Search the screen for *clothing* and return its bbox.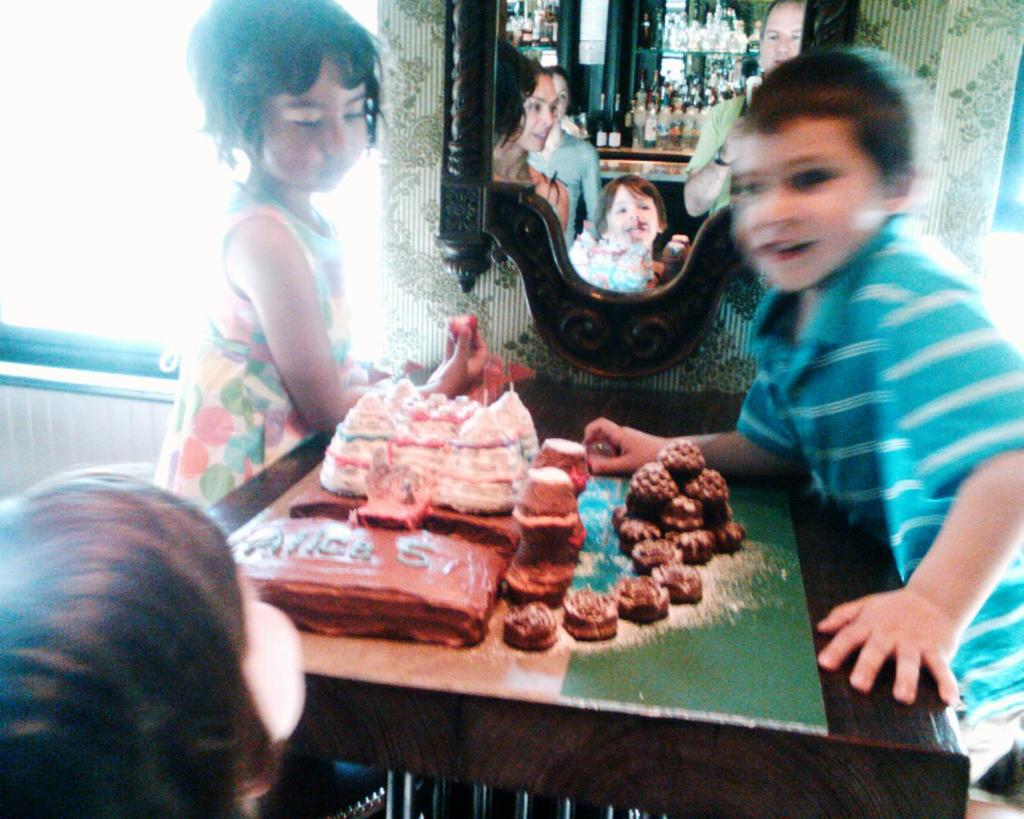
Found: bbox(530, 130, 602, 234).
